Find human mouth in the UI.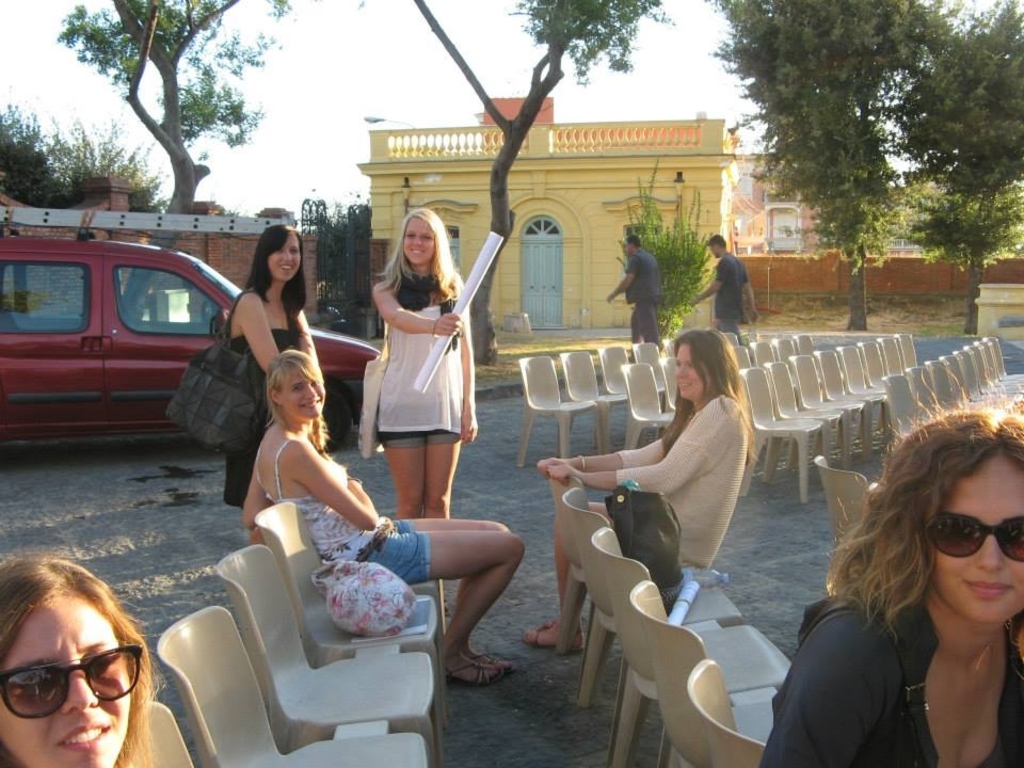
UI element at (x1=671, y1=375, x2=698, y2=396).
